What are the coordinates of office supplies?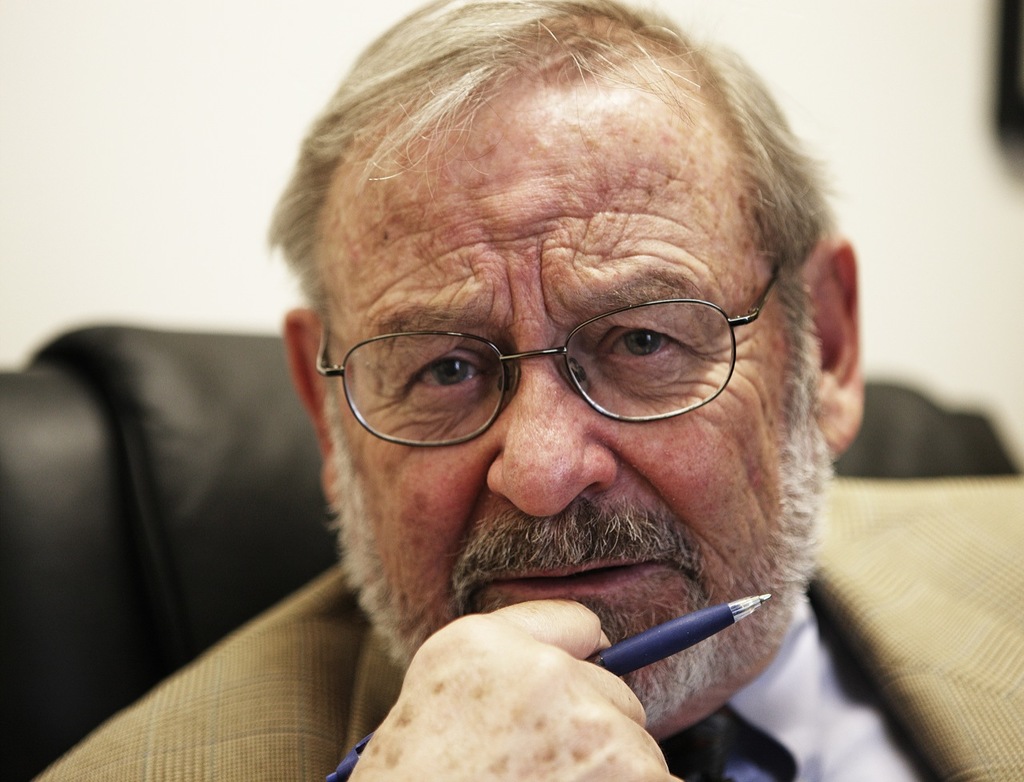
rect(329, 596, 773, 781).
